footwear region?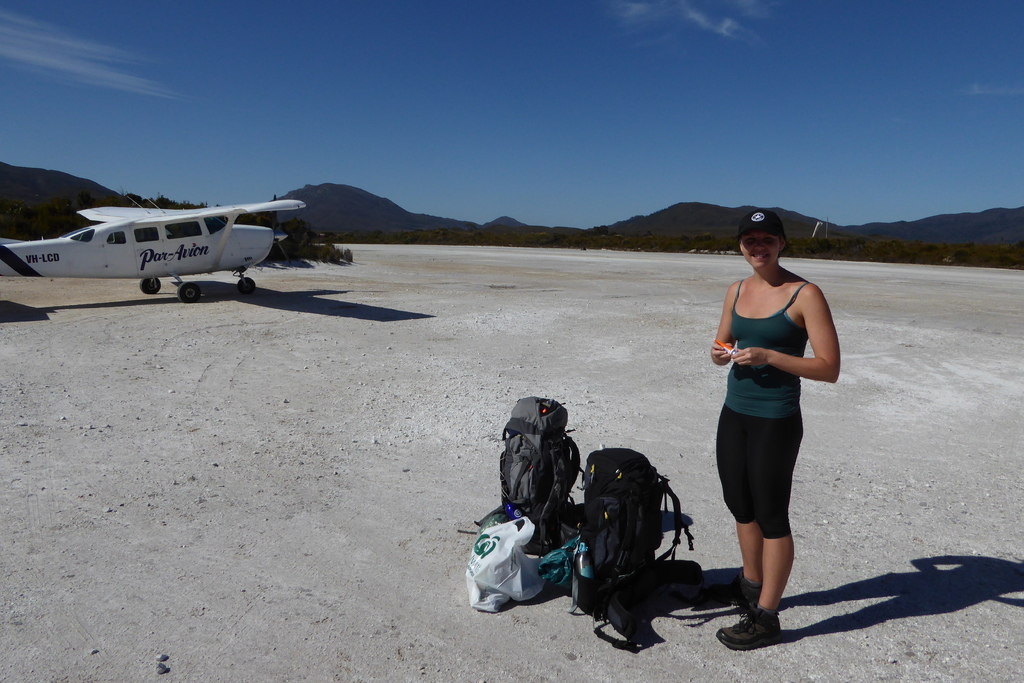
716,618,780,646
